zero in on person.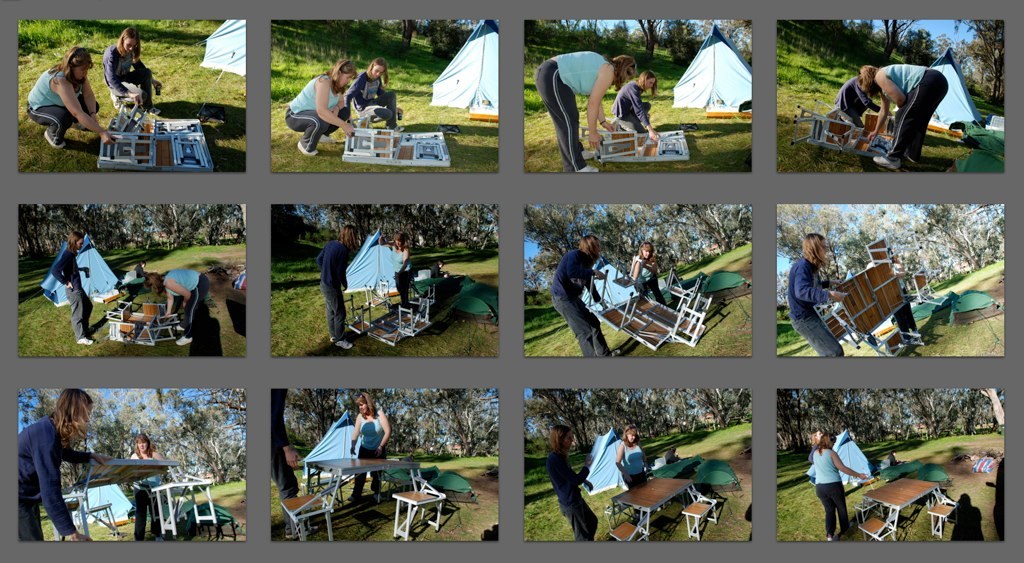
Zeroed in: 266/388/327/542.
